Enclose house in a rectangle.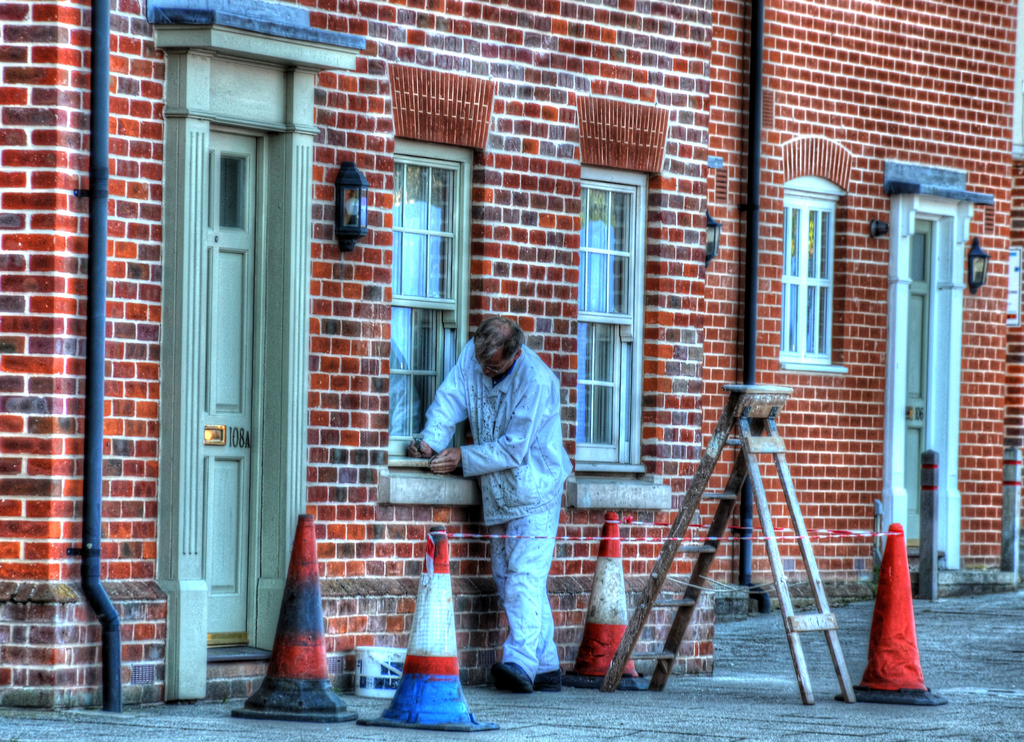
[8,0,950,716].
